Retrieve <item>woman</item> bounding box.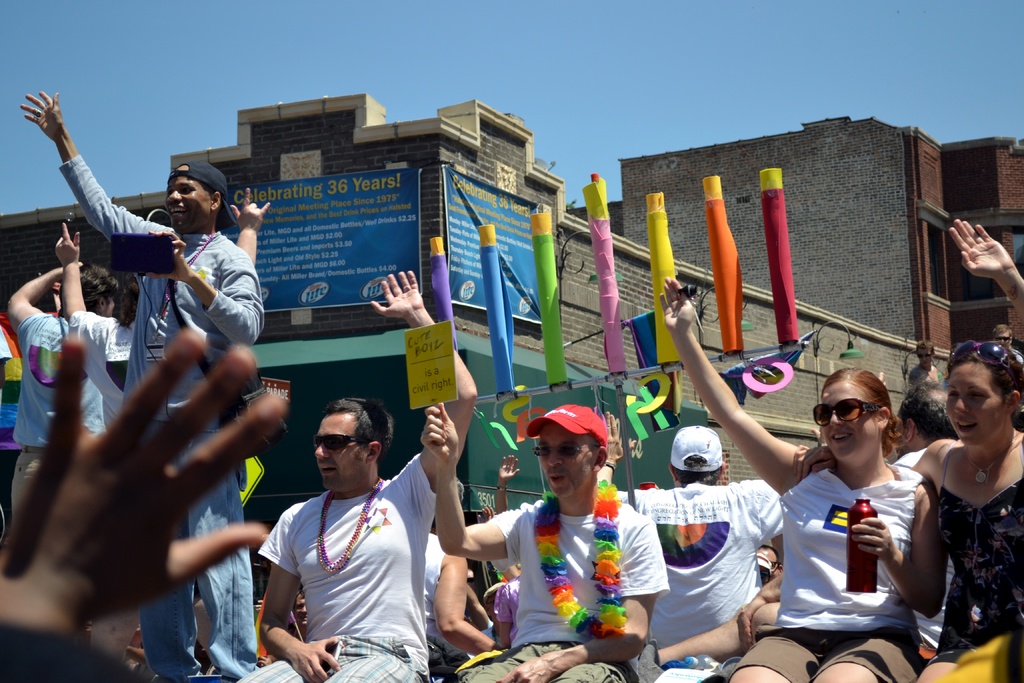
Bounding box: region(899, 220, 1023, 682).
